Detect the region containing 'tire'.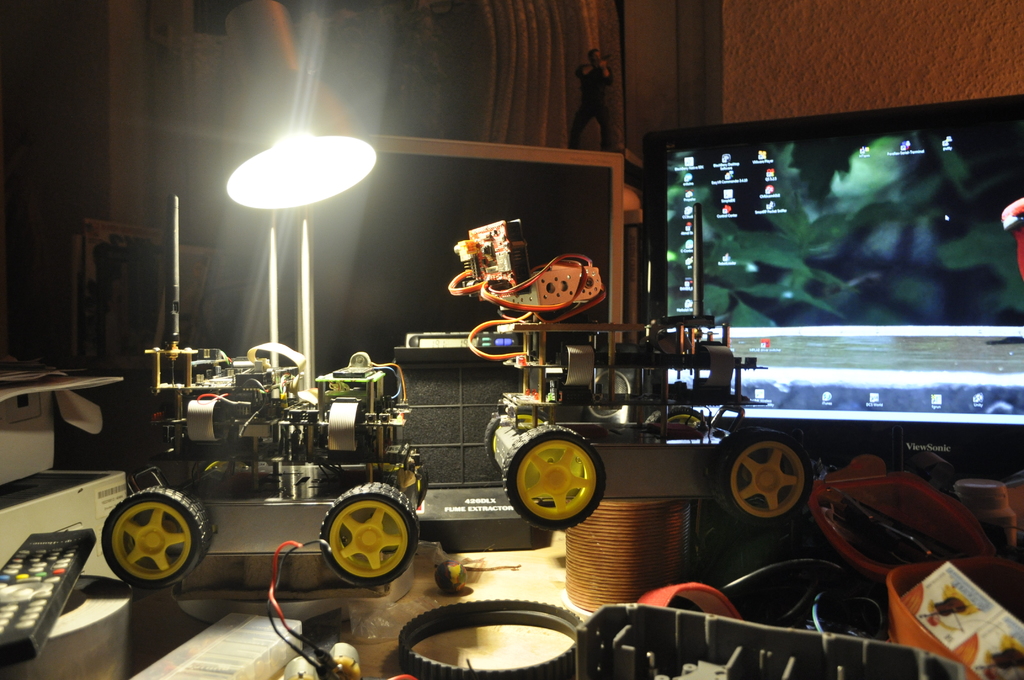
<region>503, 428, 607, 533</region>.
